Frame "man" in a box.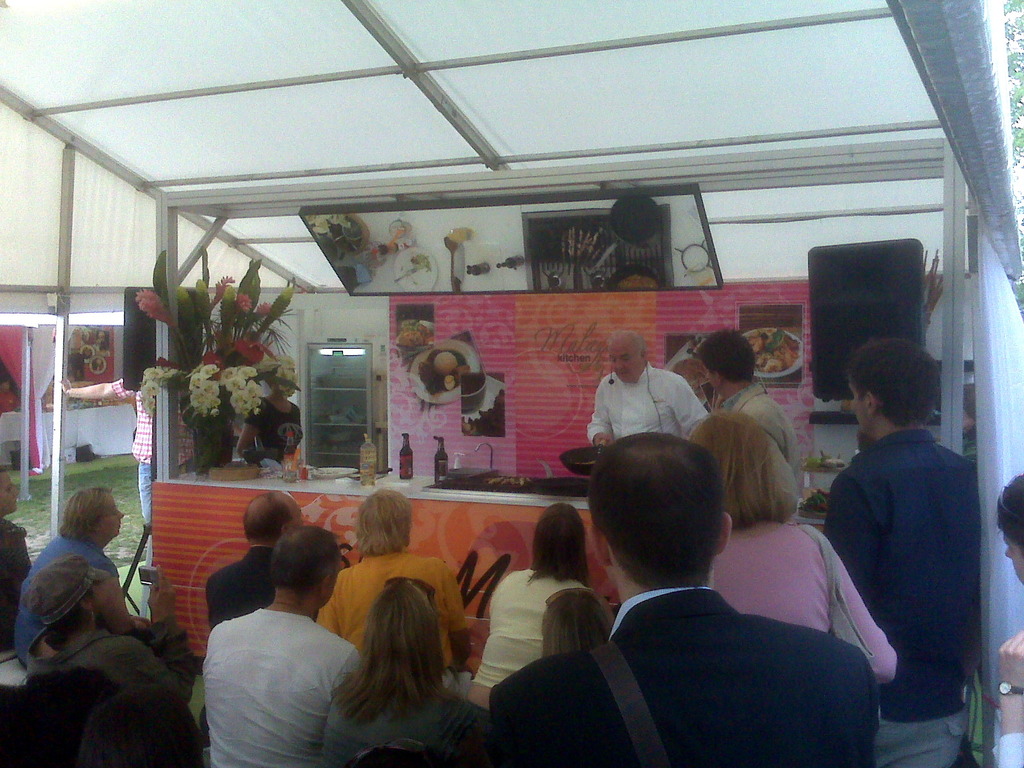
box(576, 329, 712, 442).
